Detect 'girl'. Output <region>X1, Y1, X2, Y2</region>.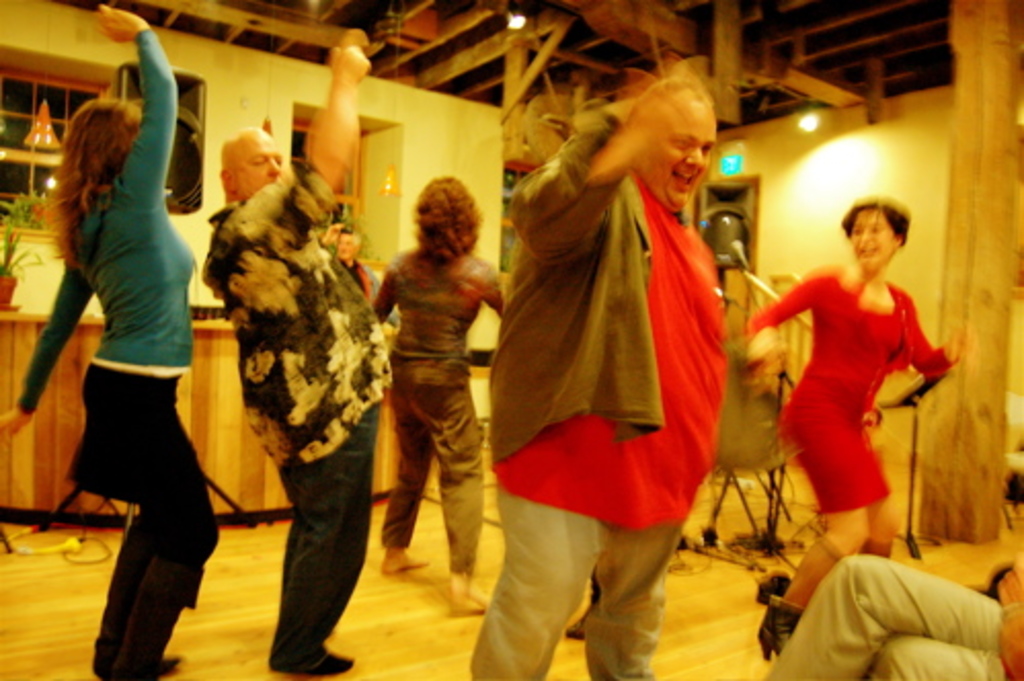
<region>0, 0, 220, 679</region>.
